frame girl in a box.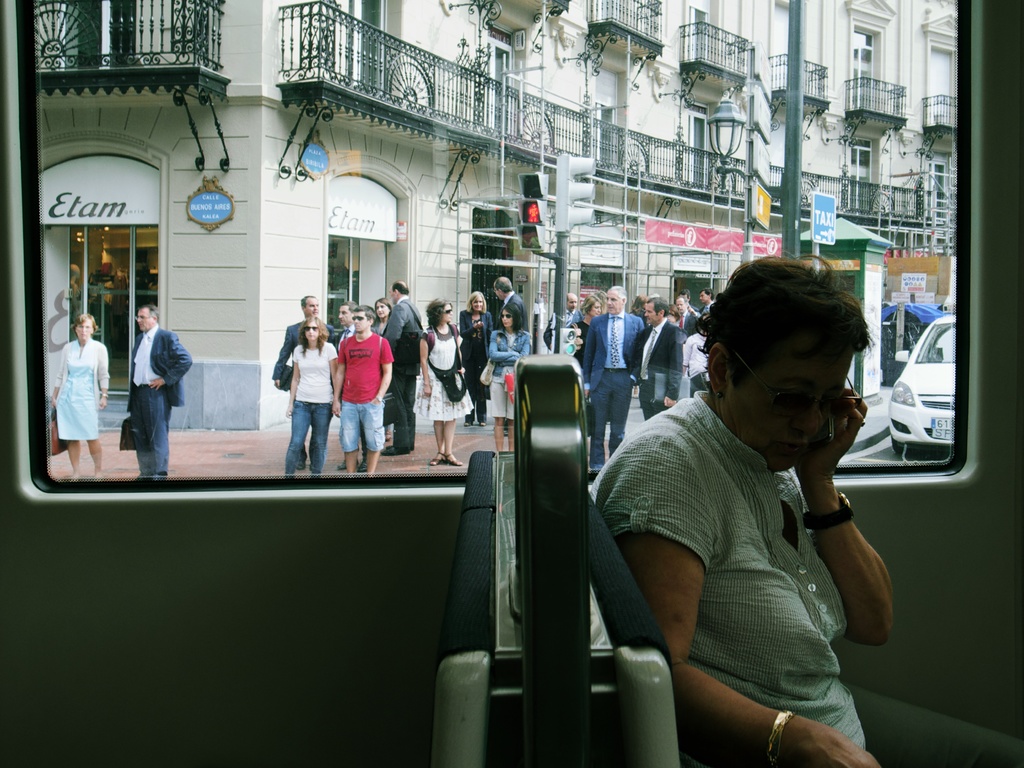
(x1=486, y1=302, x2=531, y2=450).
